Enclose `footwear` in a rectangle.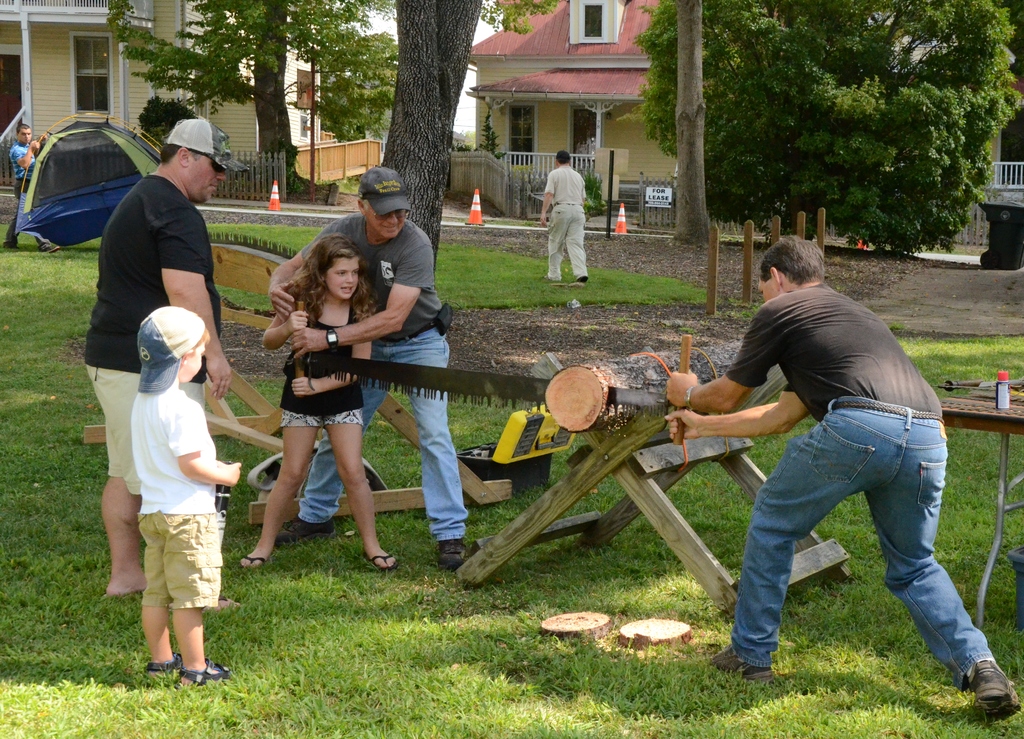
crop(361, 550, 396, 567).
